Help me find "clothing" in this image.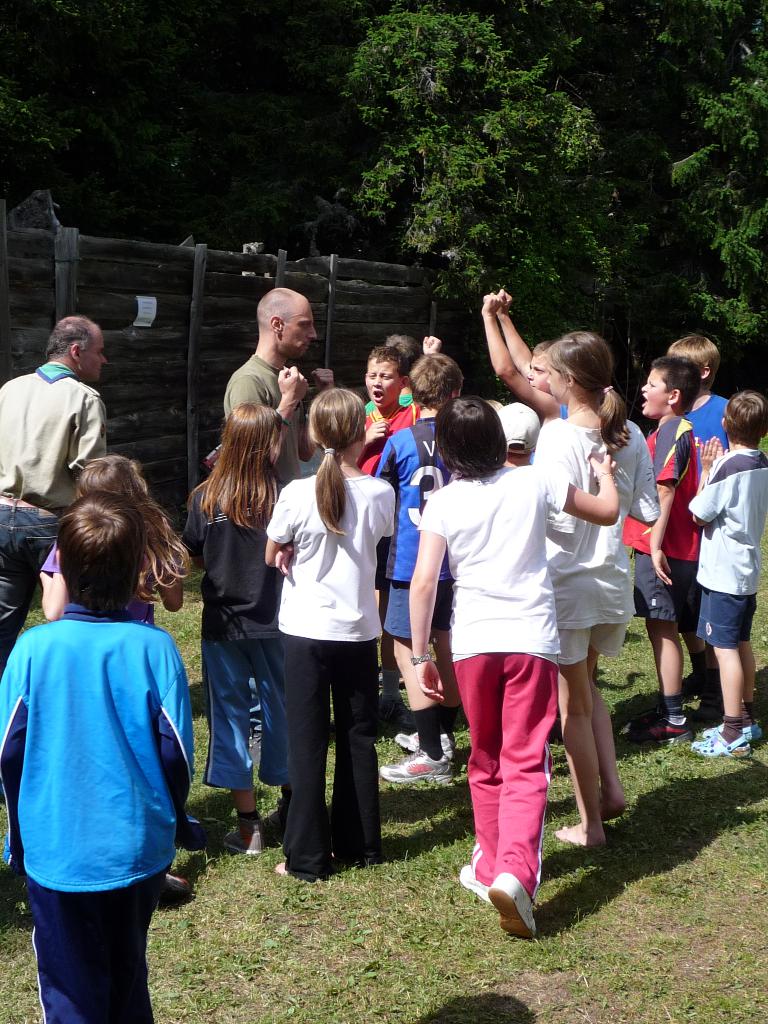
Found it: left=216, top=340, right=296, bottom=481.
